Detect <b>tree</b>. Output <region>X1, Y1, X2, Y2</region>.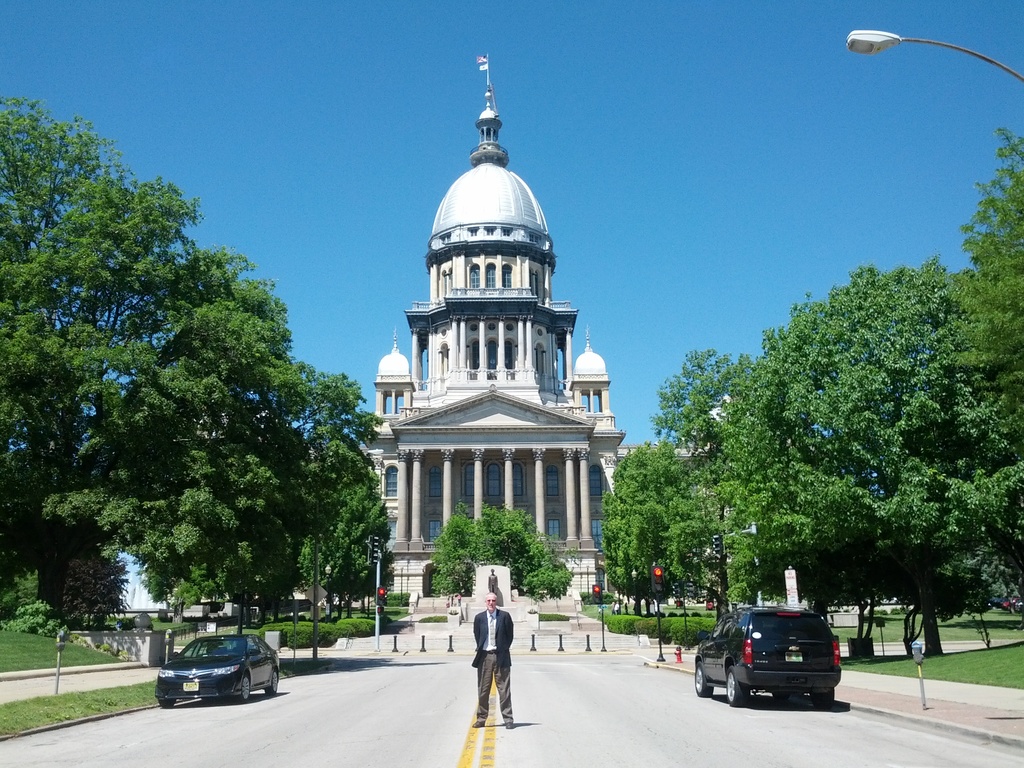
<region>952, 121, 1023, 442</region>.
